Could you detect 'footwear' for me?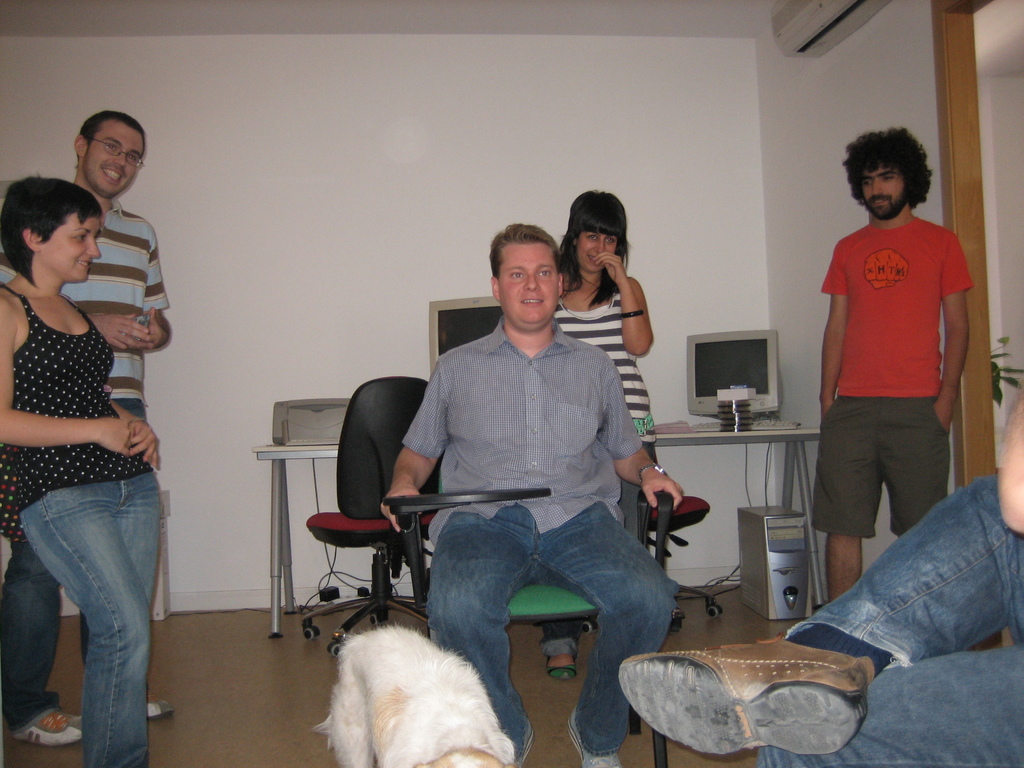
Detection result: <region>514, 723, 536, 767</region>.
